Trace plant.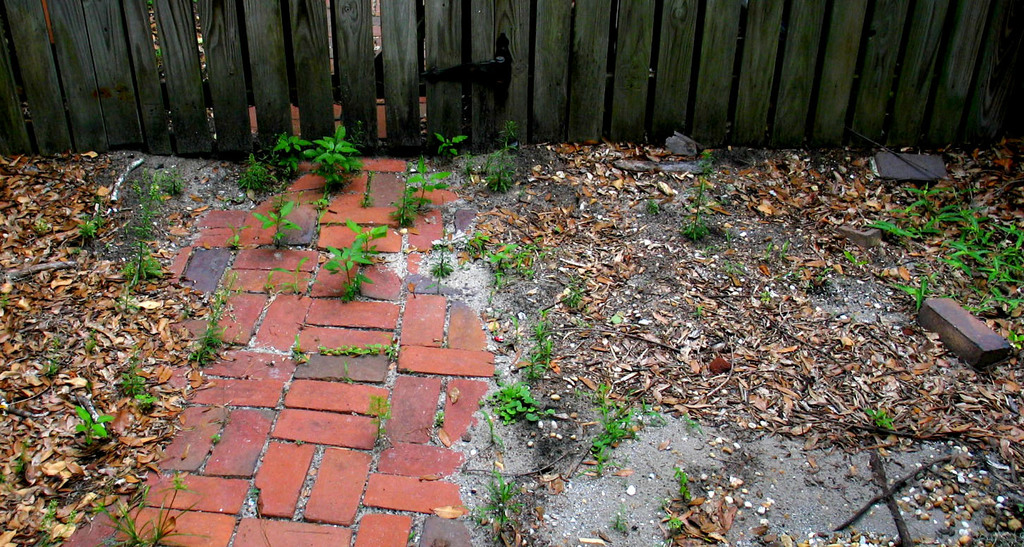
Traced to BBox(839, 242, 862, 274).
